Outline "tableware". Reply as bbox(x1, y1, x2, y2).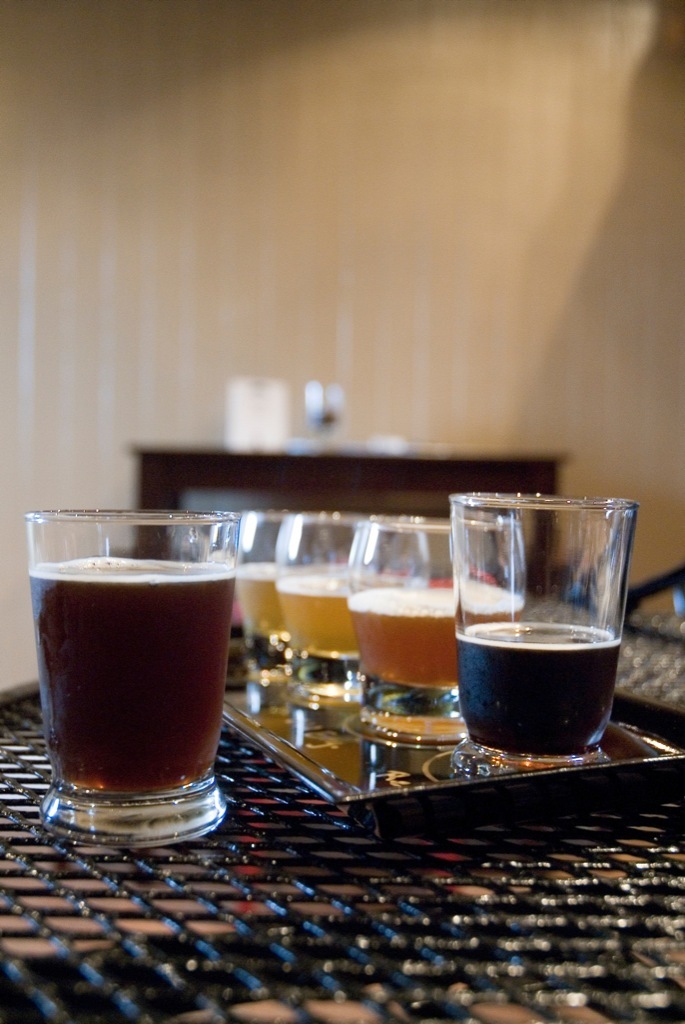
bbox(281, 511, 363, 731).
